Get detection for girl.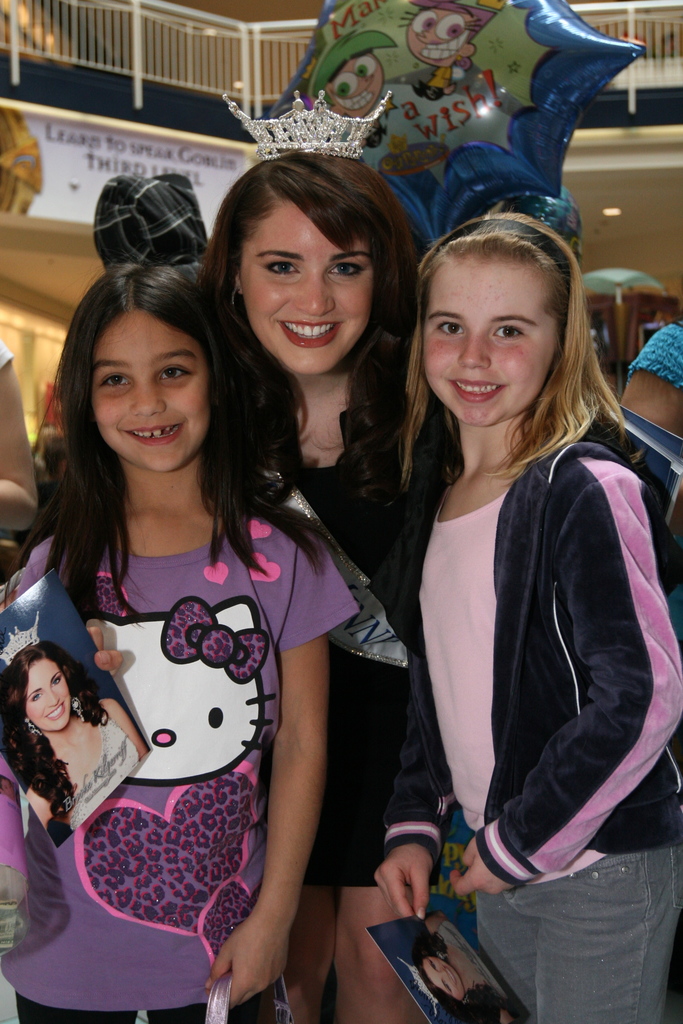
Detection: 0:259:356:1023.
